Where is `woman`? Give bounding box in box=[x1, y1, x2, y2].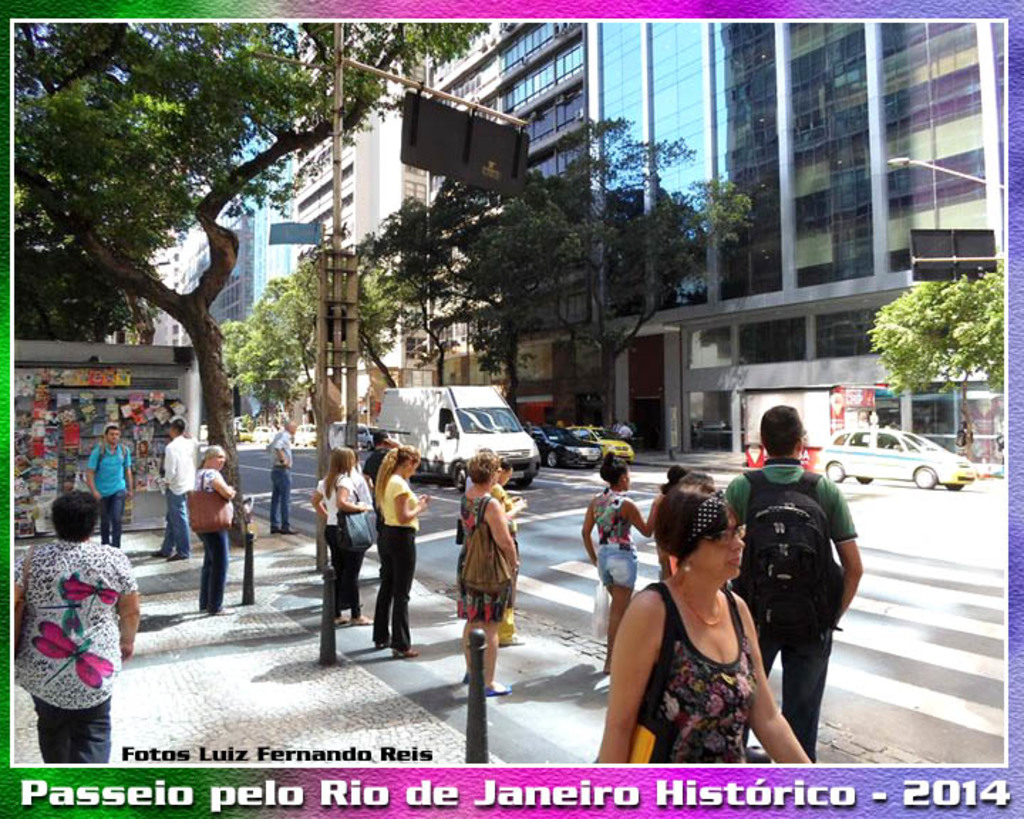
box=[492, 461, 528, 646].
